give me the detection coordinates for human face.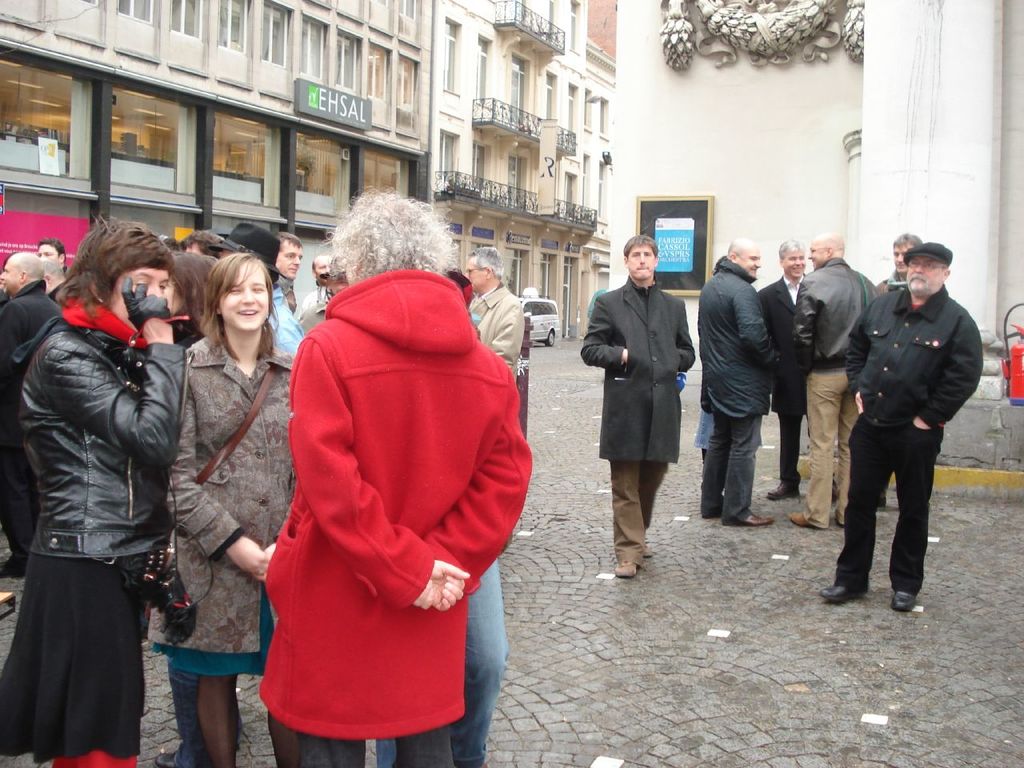
bbox=(891, 246, 914, 273).
